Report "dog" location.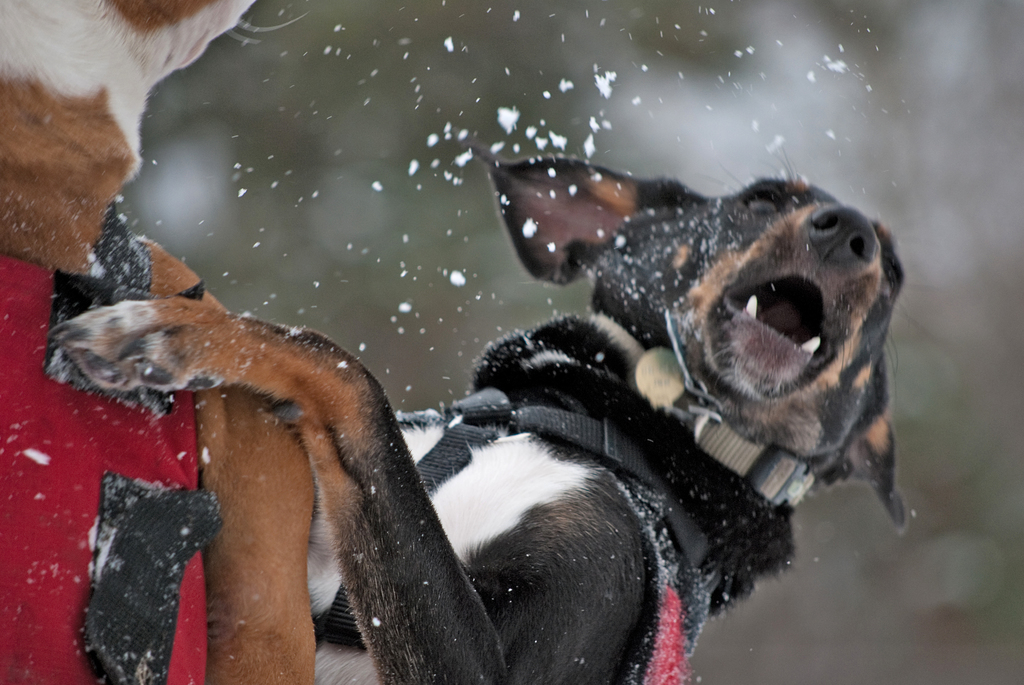
Report: (left=41, top=152, right=912, bottom=684).
